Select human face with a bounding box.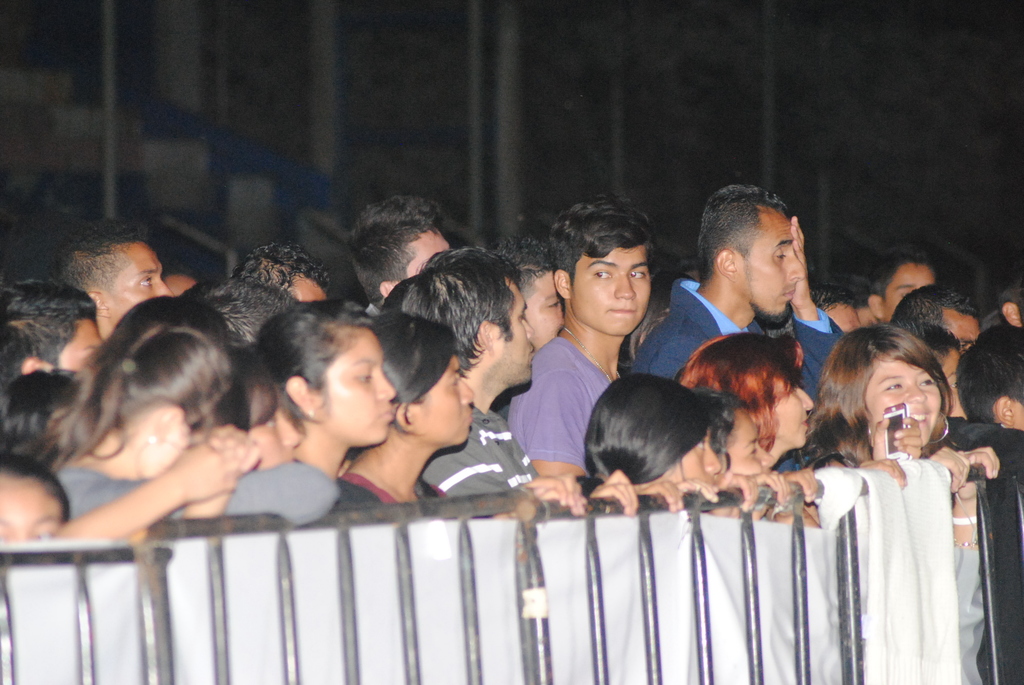
[left=739, top=209, right=804, bottom=320].
